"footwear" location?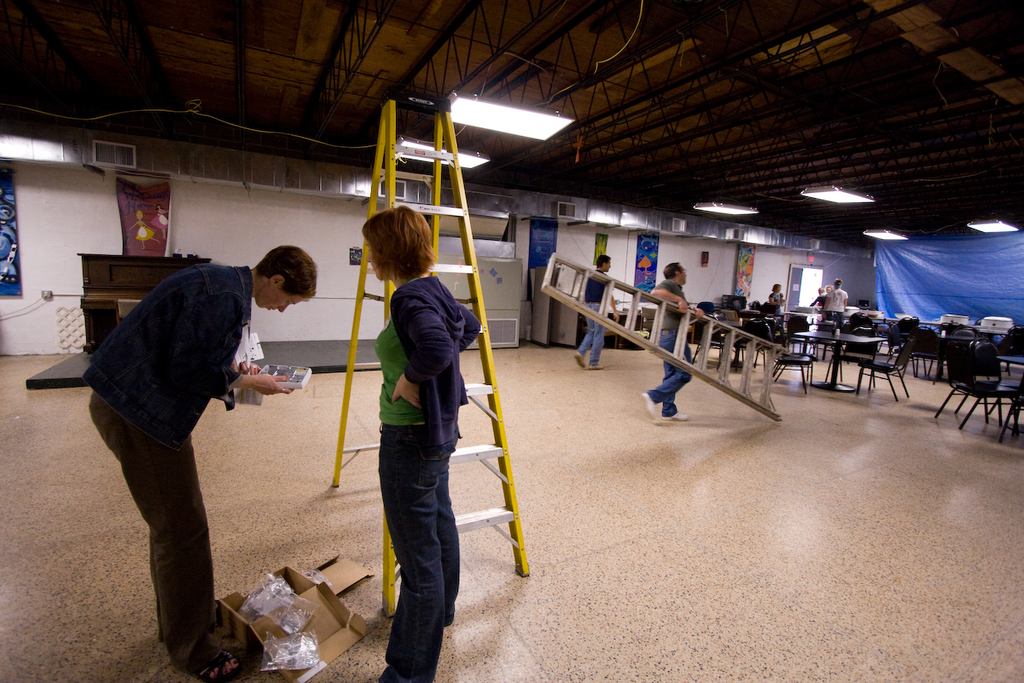
[585,362,604,373]
